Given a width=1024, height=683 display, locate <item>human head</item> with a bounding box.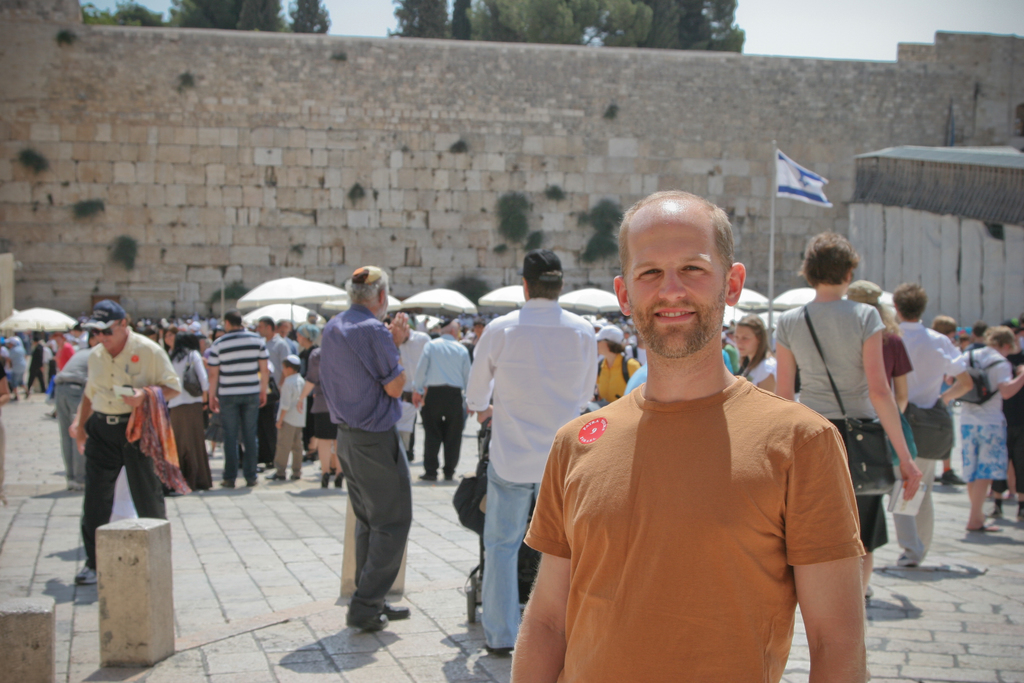
Located: rect(282, 355, 301, 377).
